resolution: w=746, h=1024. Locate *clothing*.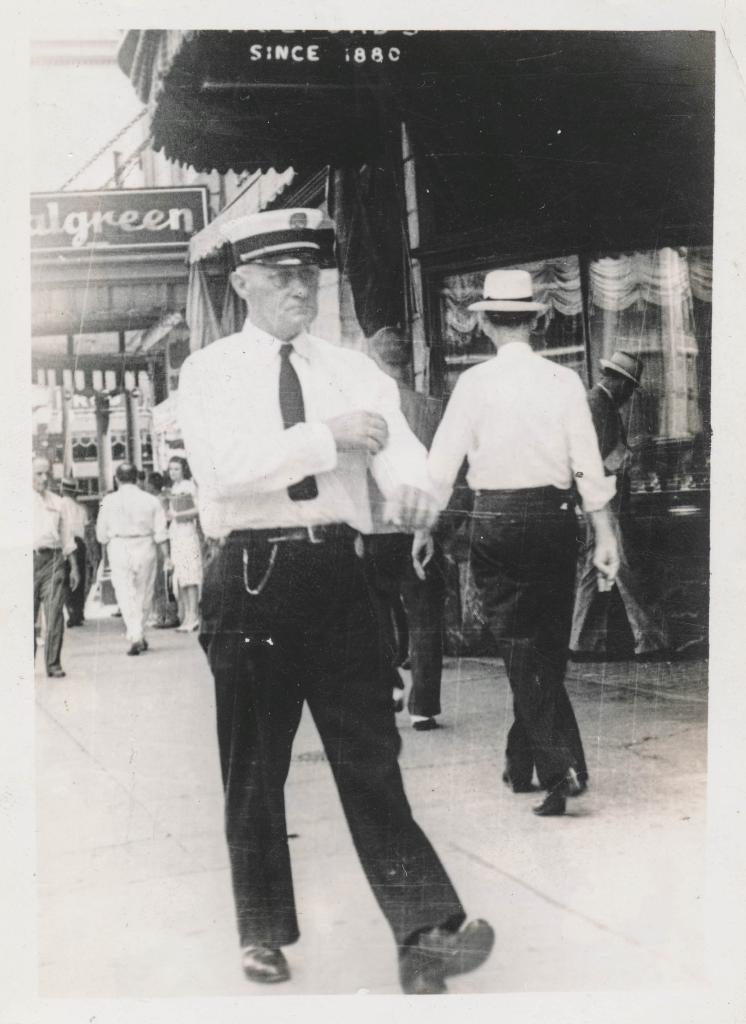
[24, 488, 81, 657].
